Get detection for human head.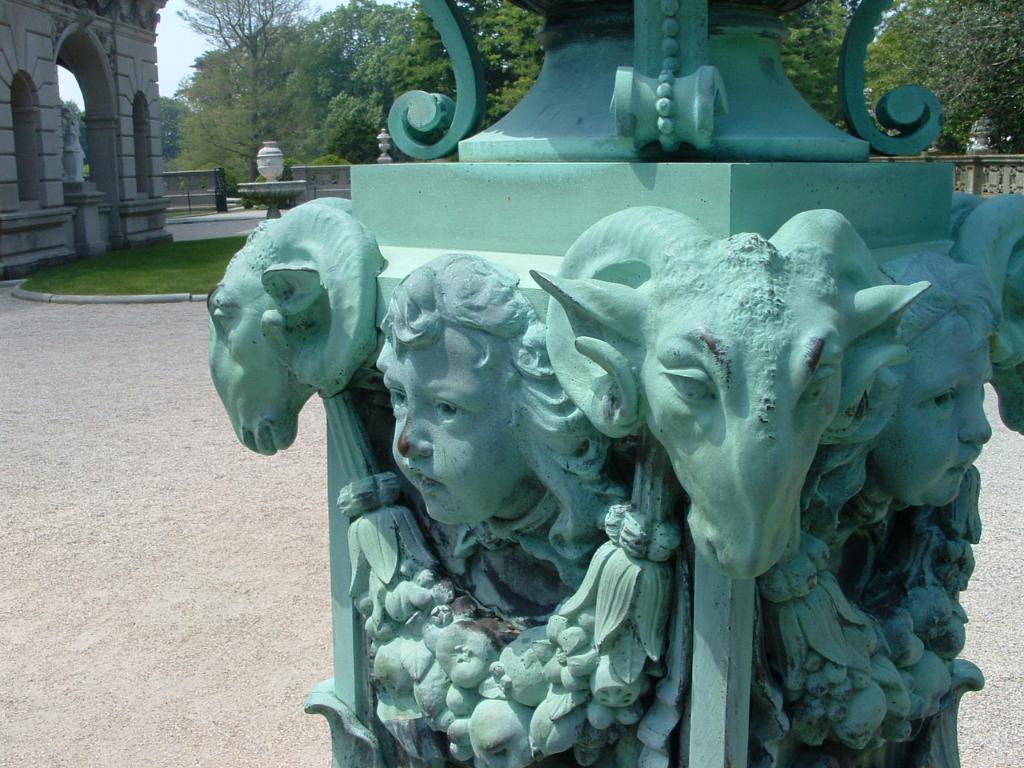
Detection: l=851, t=250, r=999, b=506.
